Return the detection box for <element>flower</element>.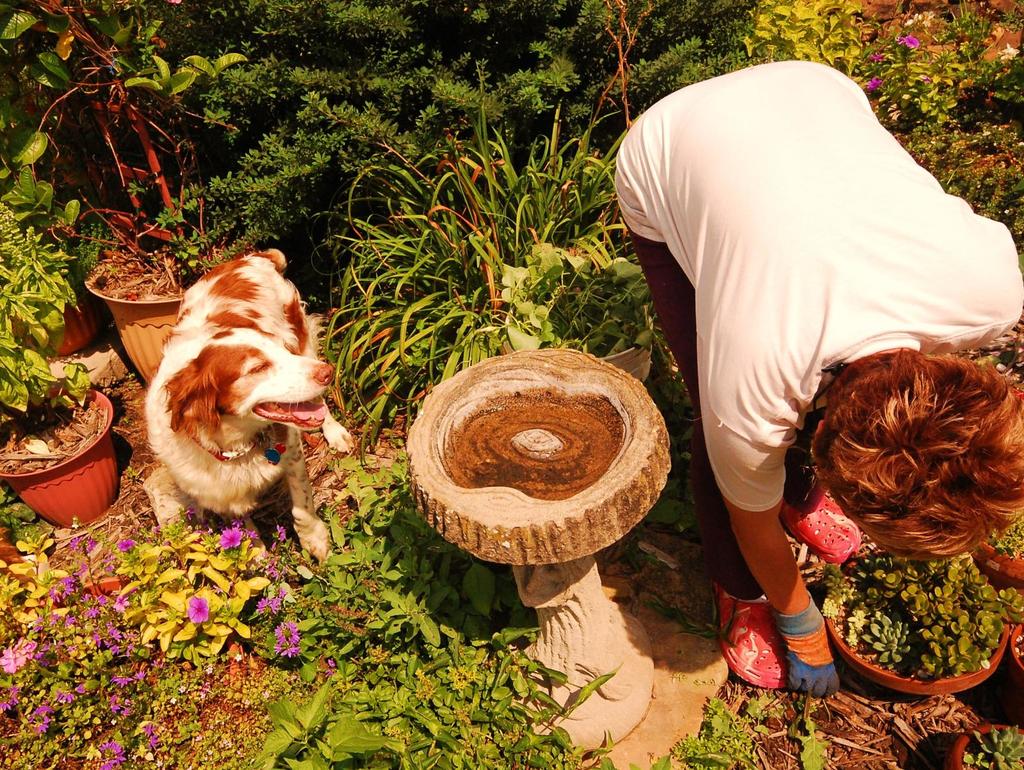
box=[109, 591, 129, 617].
